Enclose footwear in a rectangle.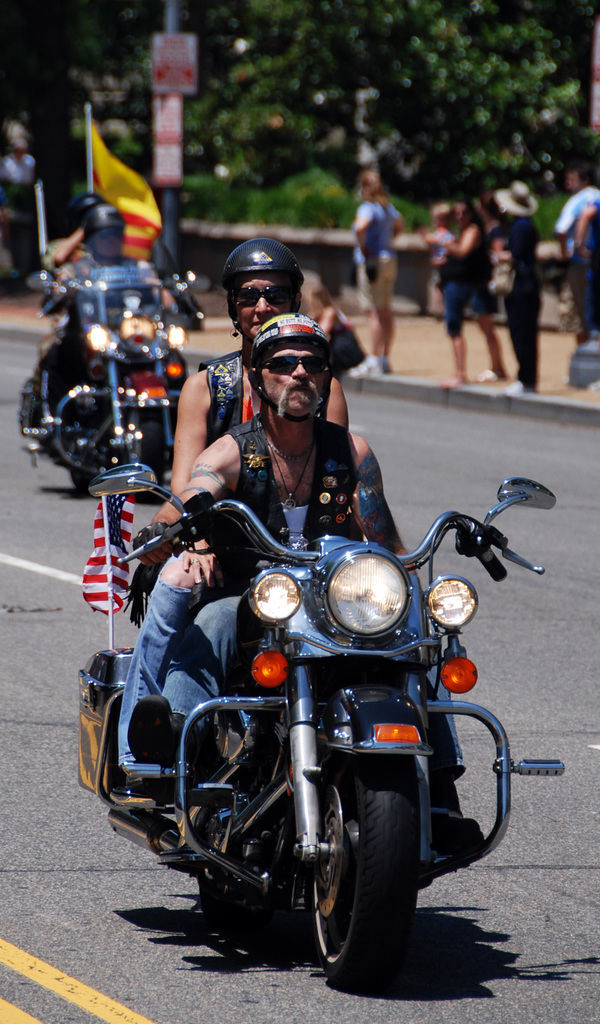
select_region(350, 353, 392, 370).
